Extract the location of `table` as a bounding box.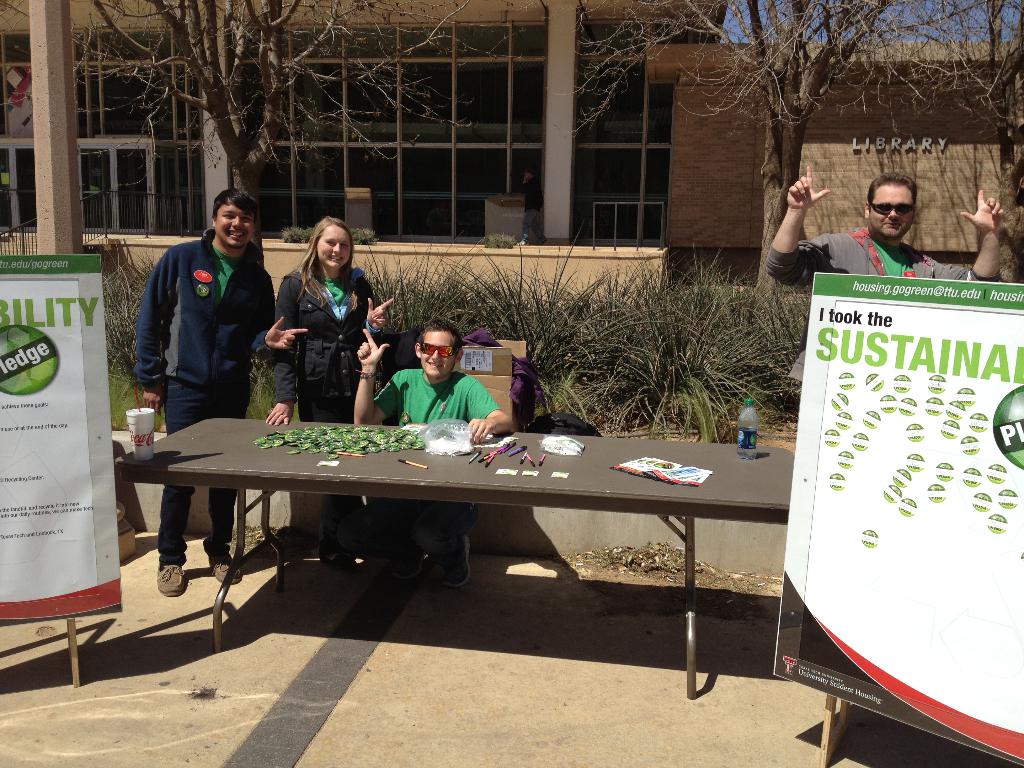
116, 414, 797, 696.
